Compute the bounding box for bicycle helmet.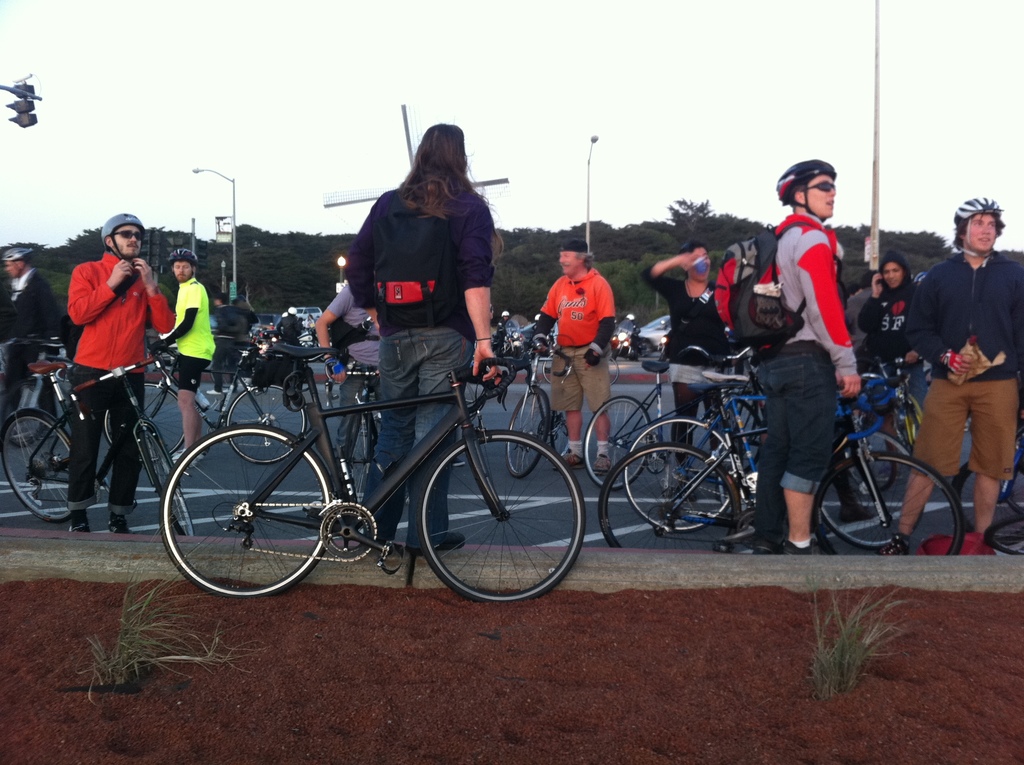
bbox=[776, 159, 839, 205].
